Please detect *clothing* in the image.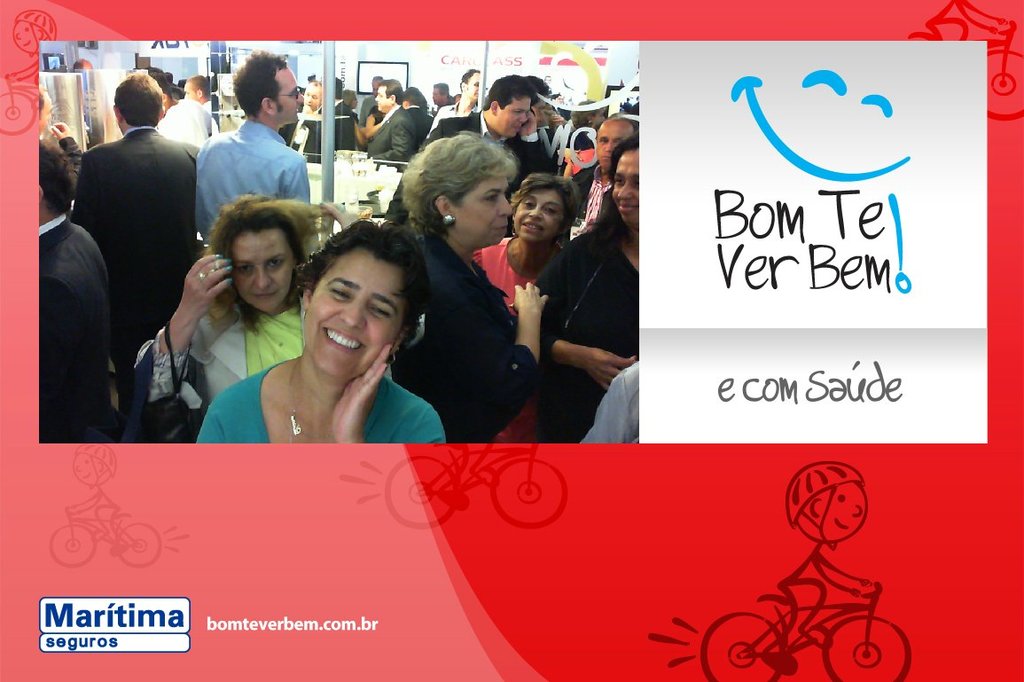
{"x1": 407, "y1": 101, "x2": 430, "y2": 155}.
